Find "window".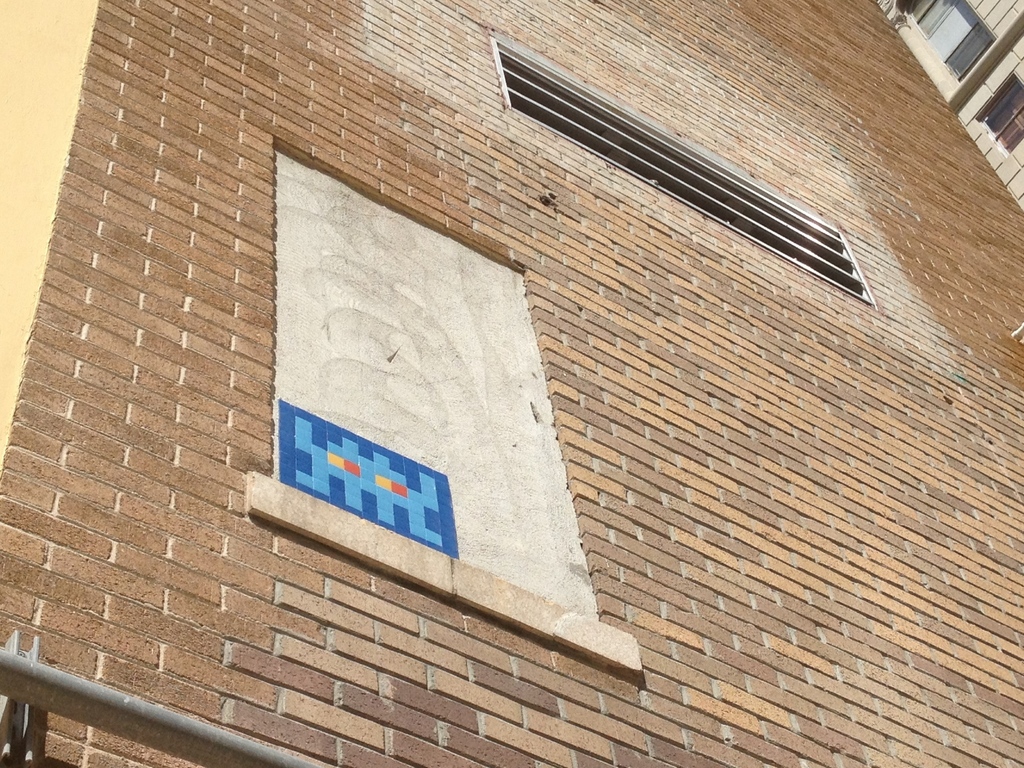
detection(497, 35, 871, 304).
